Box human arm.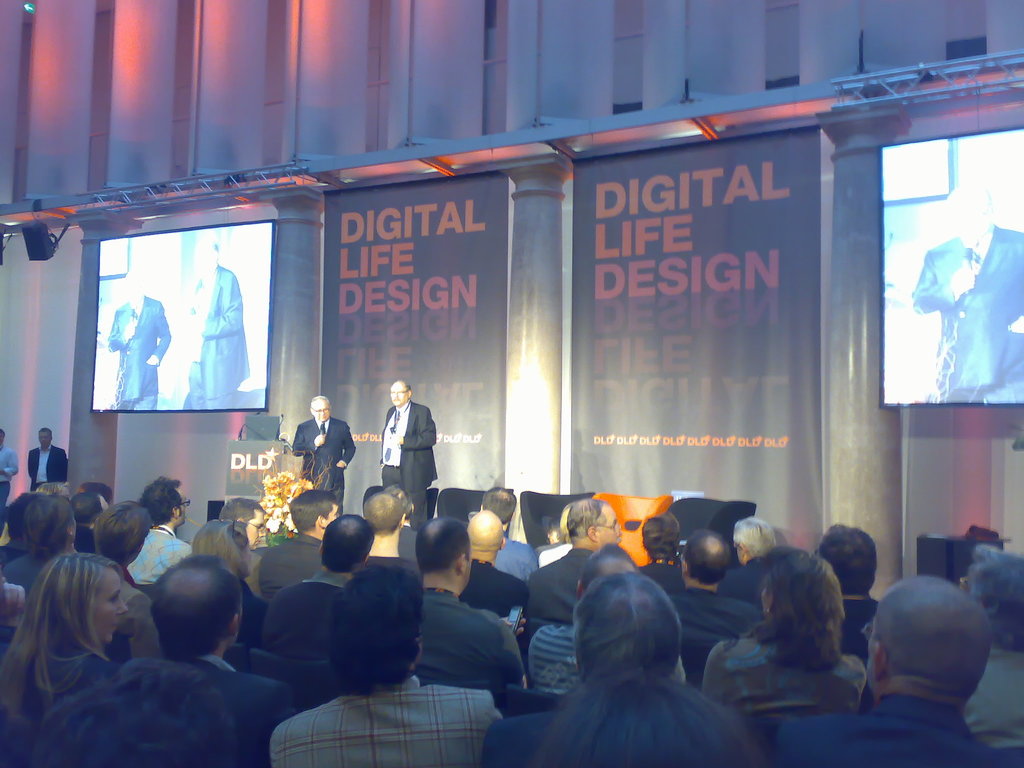
<bbox>332, 419, 357, 467</bbox>.
